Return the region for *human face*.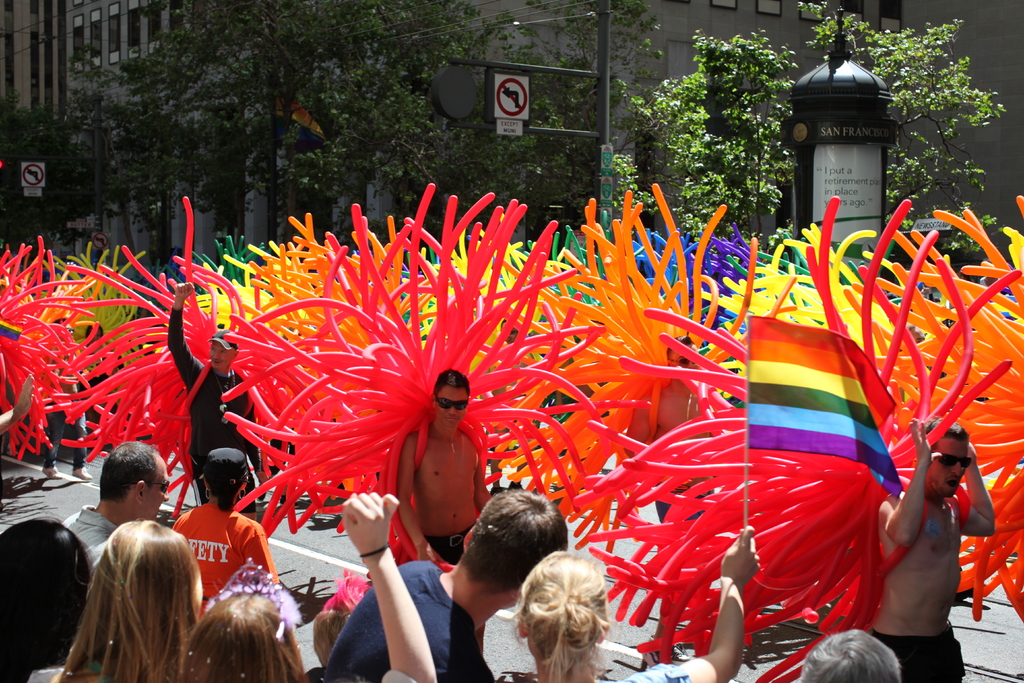
box(209, 344, 233, 370).
